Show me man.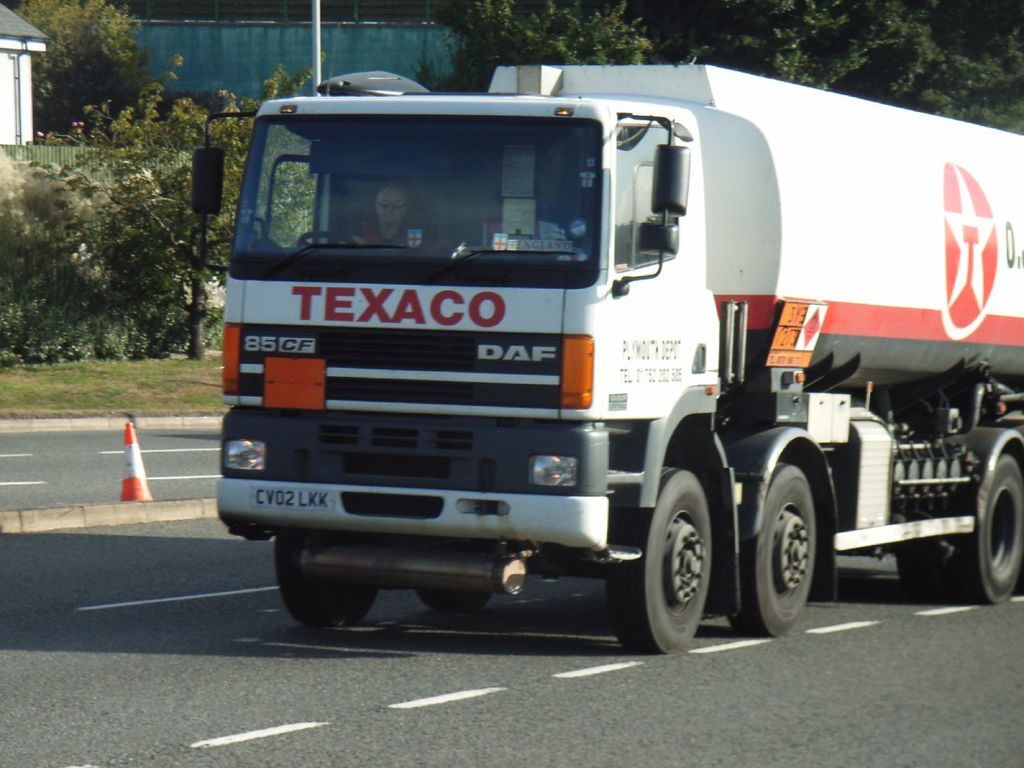
man is here: {"x1": 344, "y1": 190, "x2": 422, "y2": 252}.
